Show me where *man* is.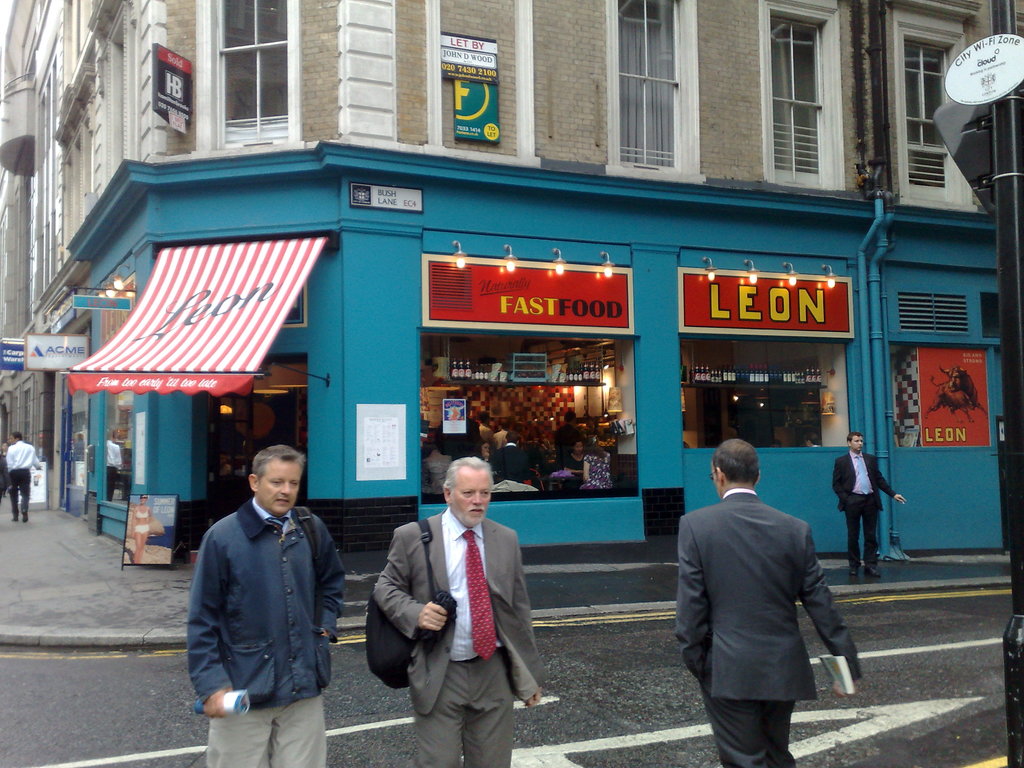
*man* is at left=190, top=444, right=351, bottom=767.
